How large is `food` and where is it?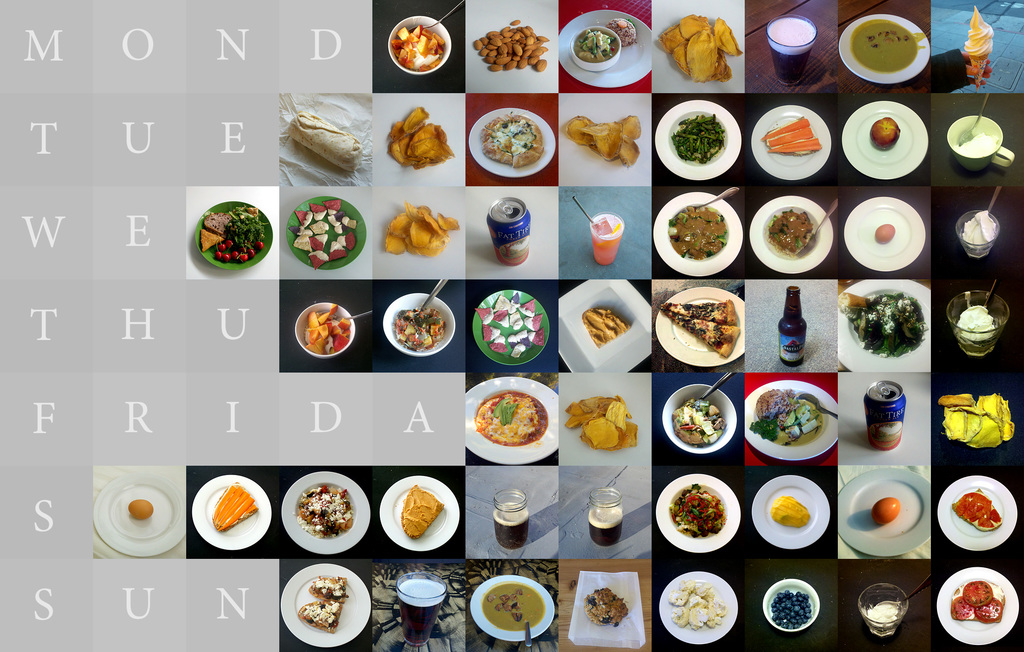
Bounding box: BBox(871, 498, 900, 525).
